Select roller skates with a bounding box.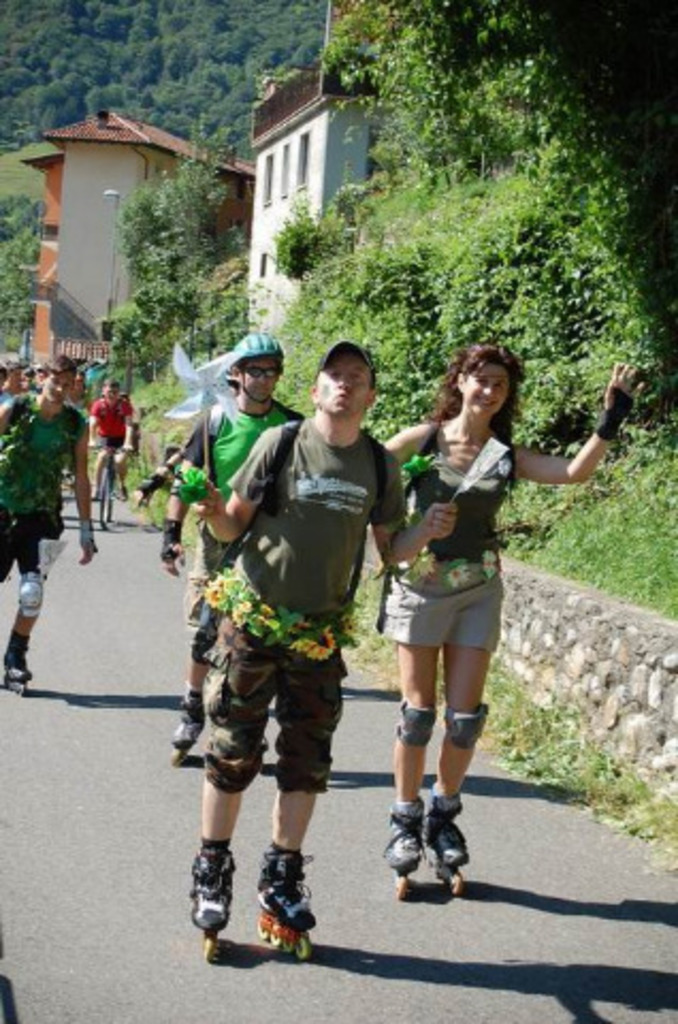
[left=0, top=629, right=30, bottom=689].
